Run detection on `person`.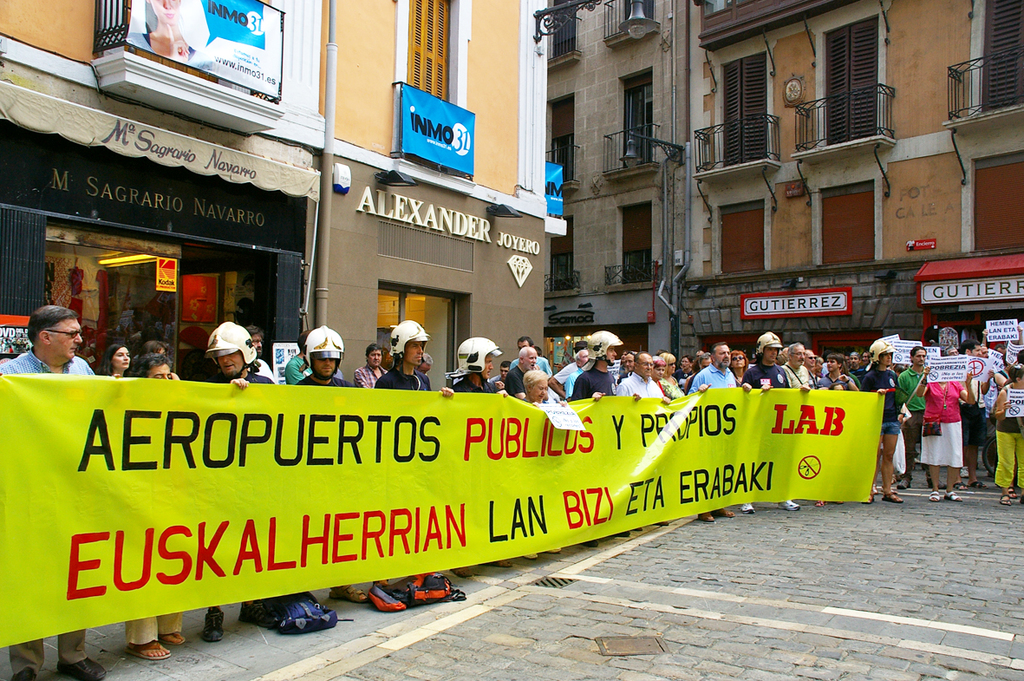
Result: 533:347:559:378.
